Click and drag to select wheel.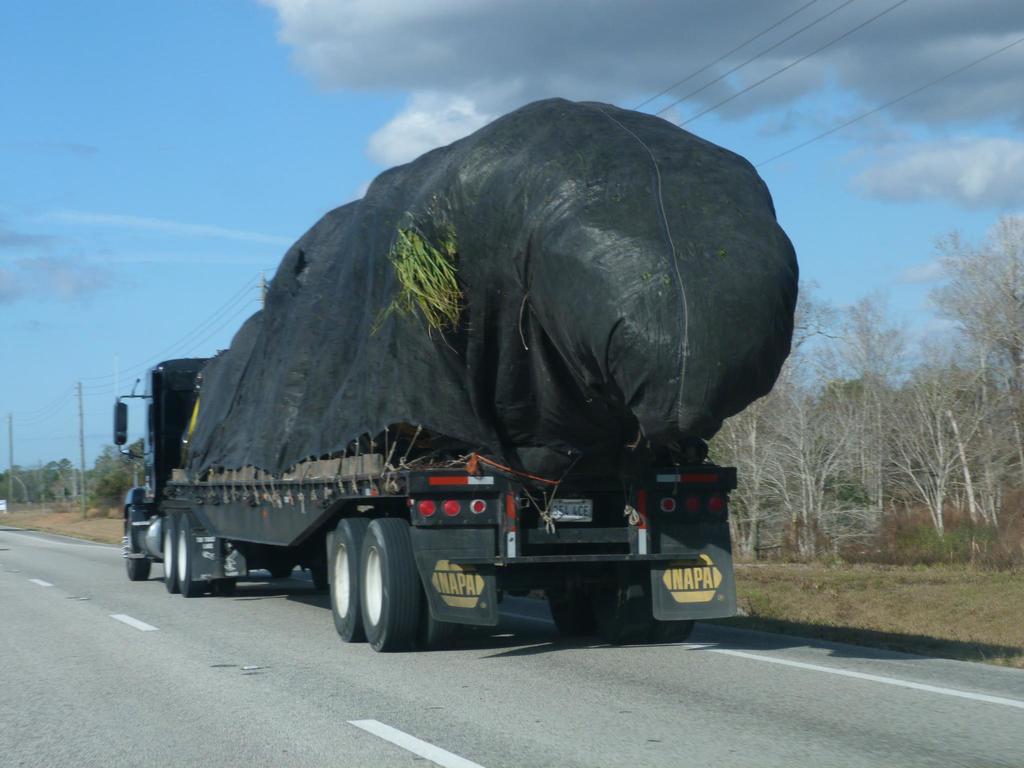
Selection: BBox(599, 581, 649, 646).
